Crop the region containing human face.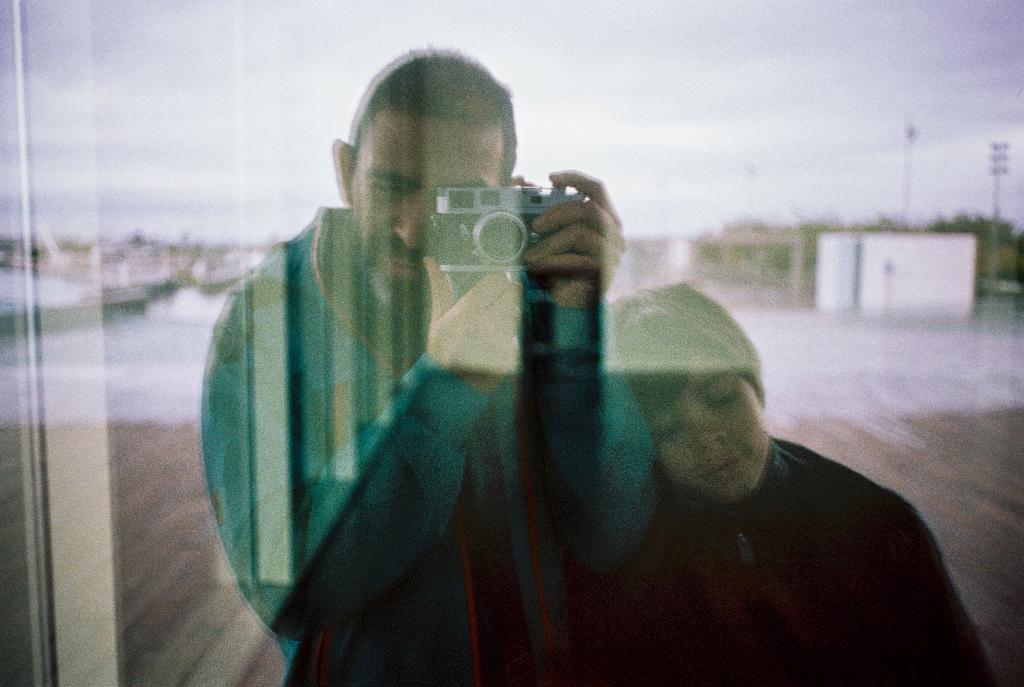
Crop region: x1=349 y1=99 x2=501 y2=316.
